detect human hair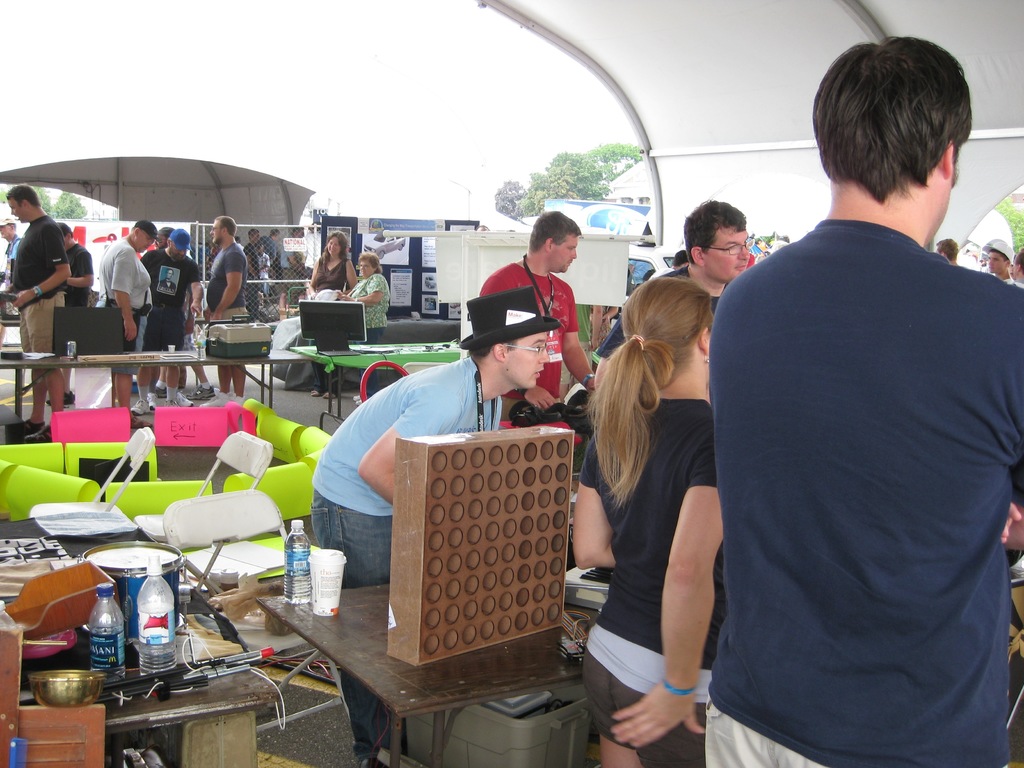
[x1=531, y1=209, x2=582, y2=254]
